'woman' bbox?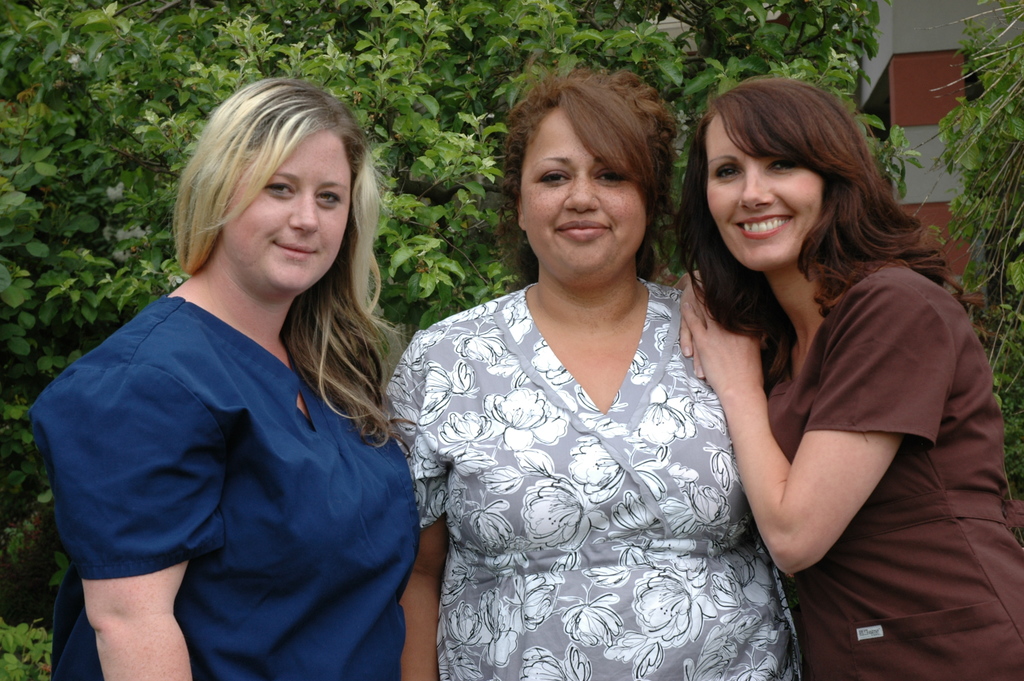
383:66:808:680
